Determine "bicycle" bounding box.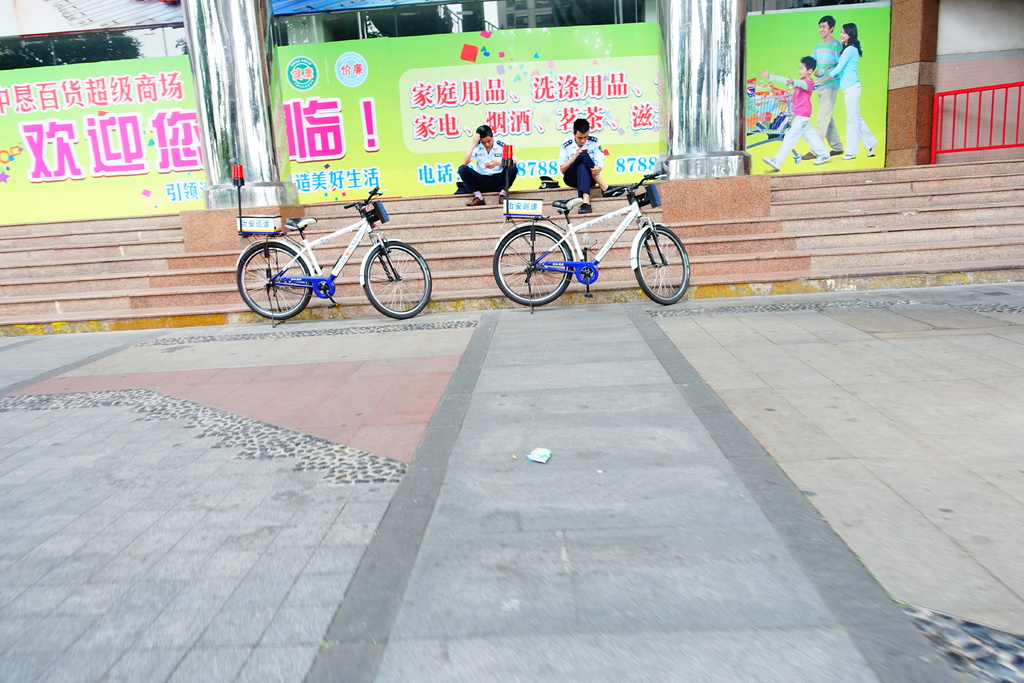
Determined: <box>236,185,431,328</box>.
